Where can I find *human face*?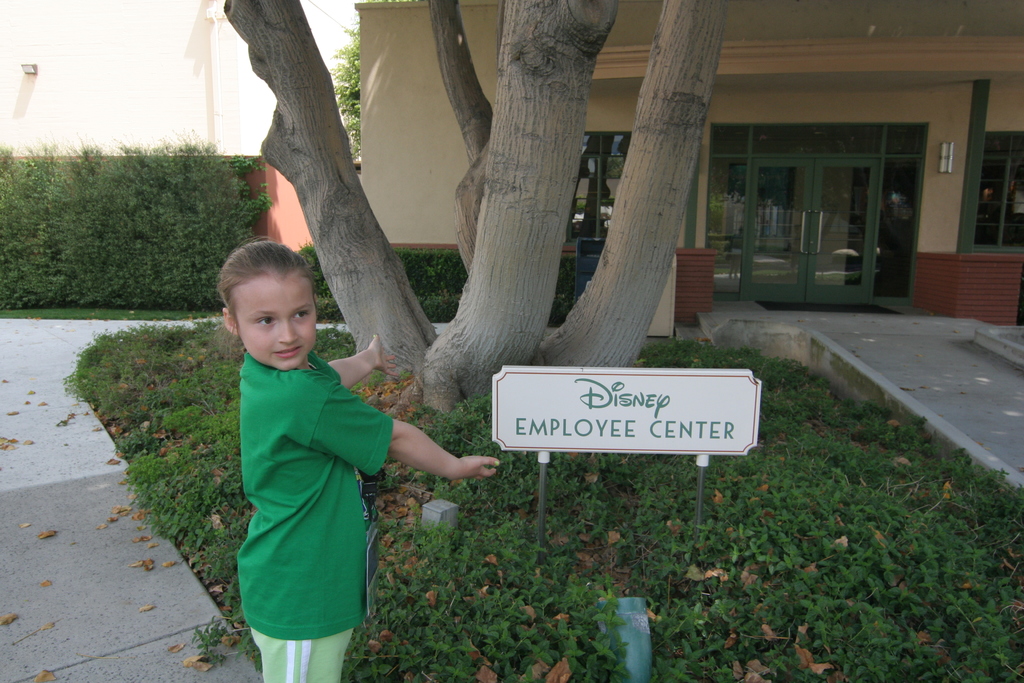
You can find it at 237:277:317:369.
